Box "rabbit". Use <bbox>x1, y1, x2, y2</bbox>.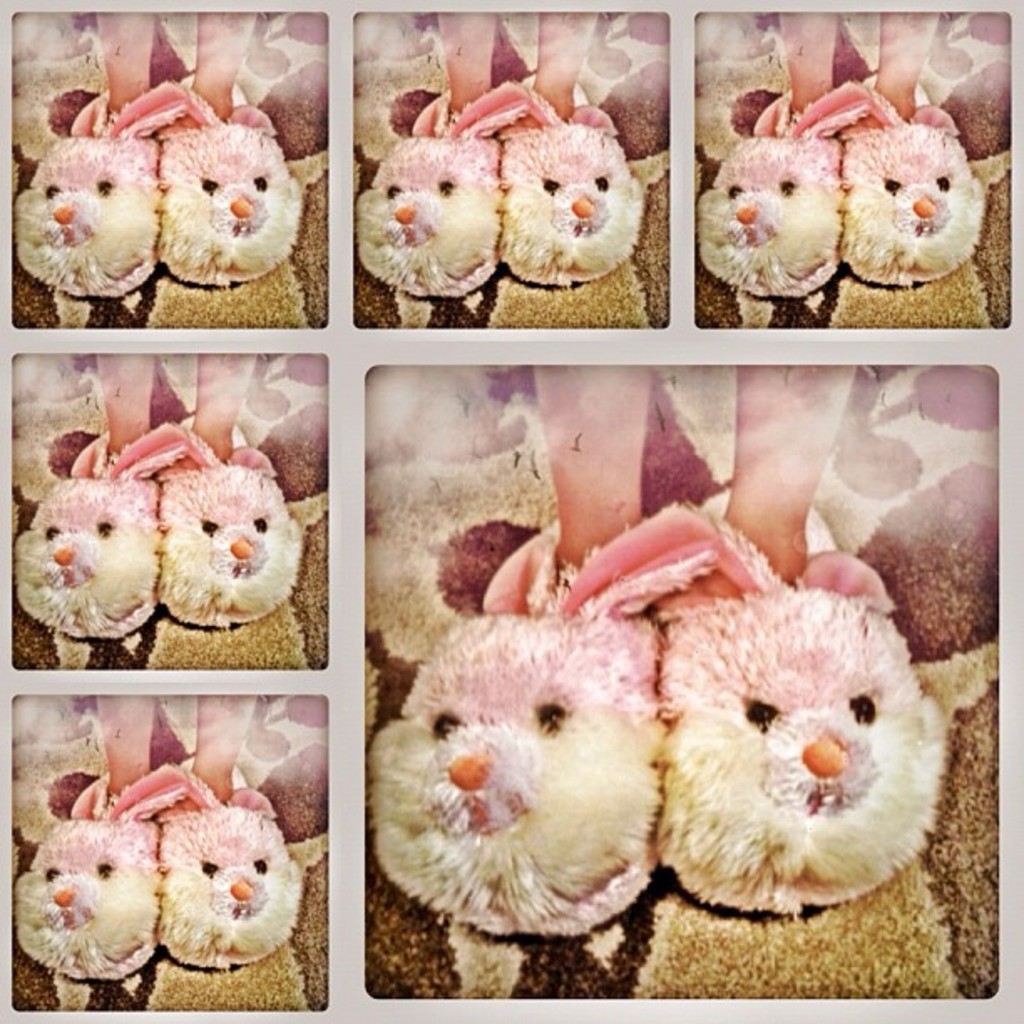
<bbox>0, 761, 182, 1014</bbox>.
